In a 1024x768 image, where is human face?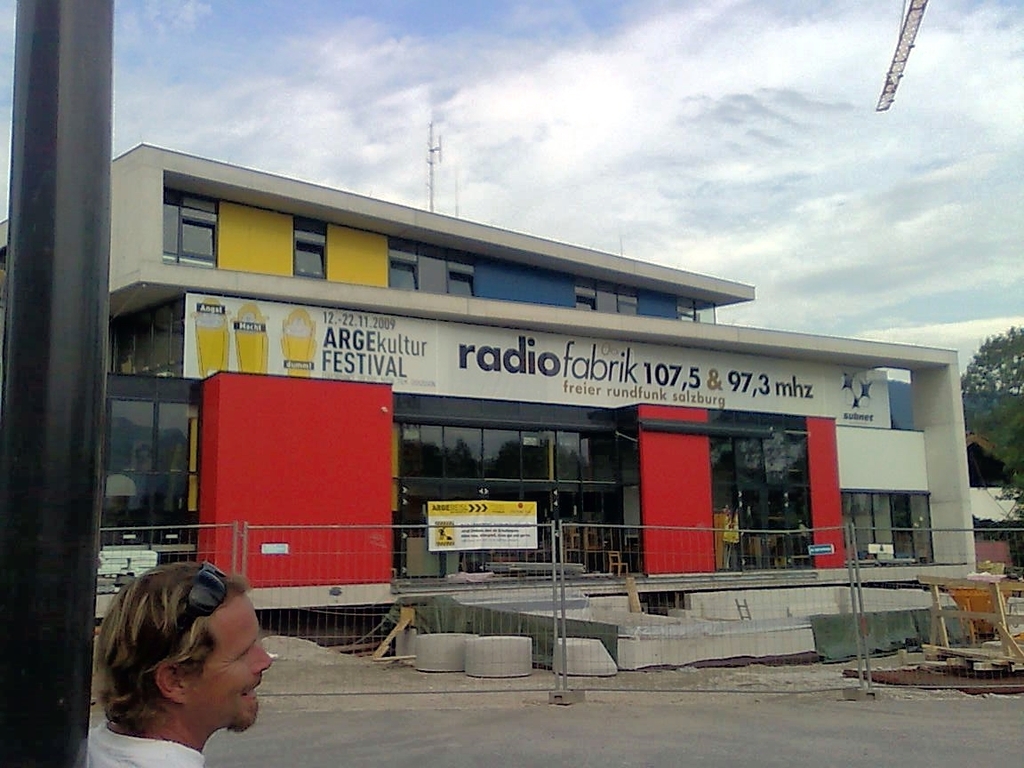
l=189, t=589, r=272, b=736.
